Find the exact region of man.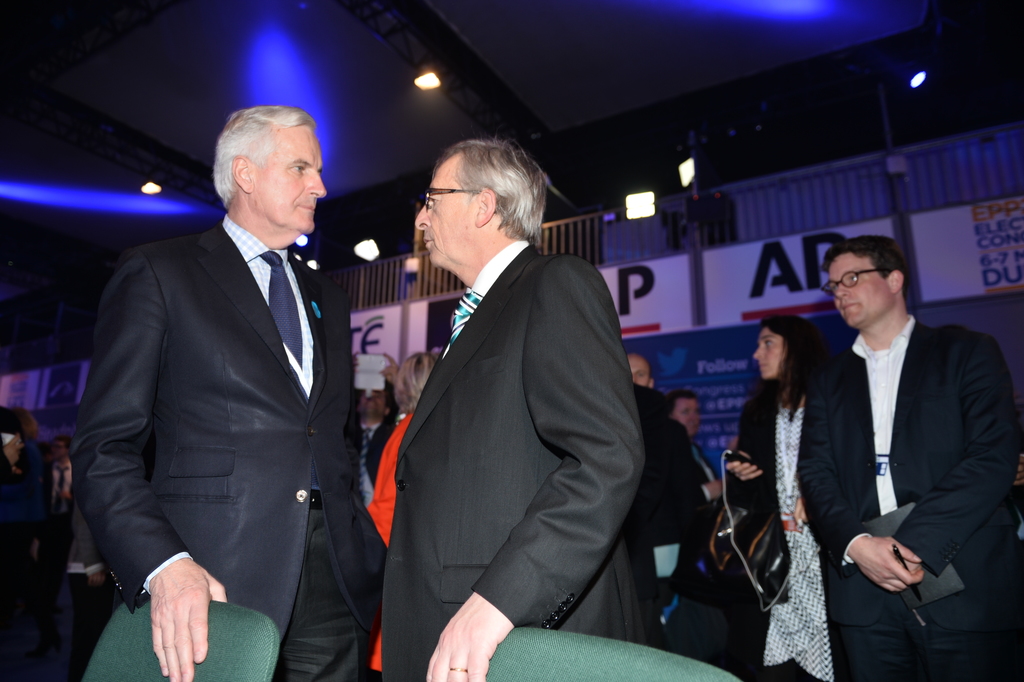
Exact region: [385,139,651,681].
